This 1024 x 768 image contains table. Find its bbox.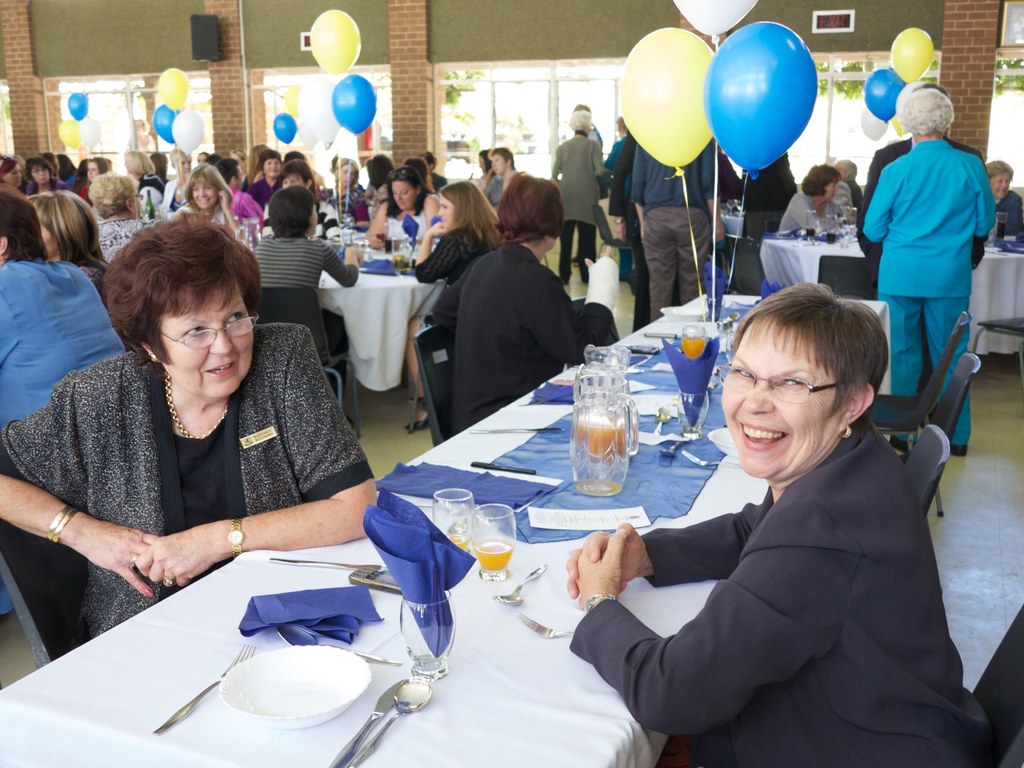
pyautogui.locateOnScreen(308, 233, 448, 397).
